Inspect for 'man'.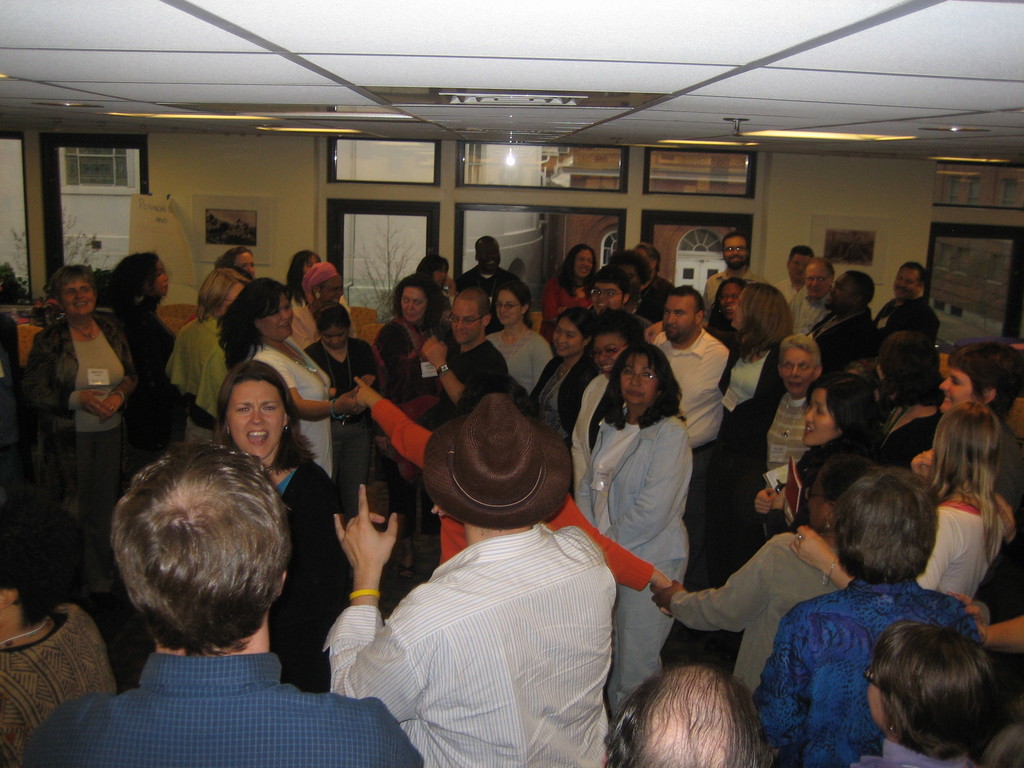
Inspection: [915,342,1023,620].
